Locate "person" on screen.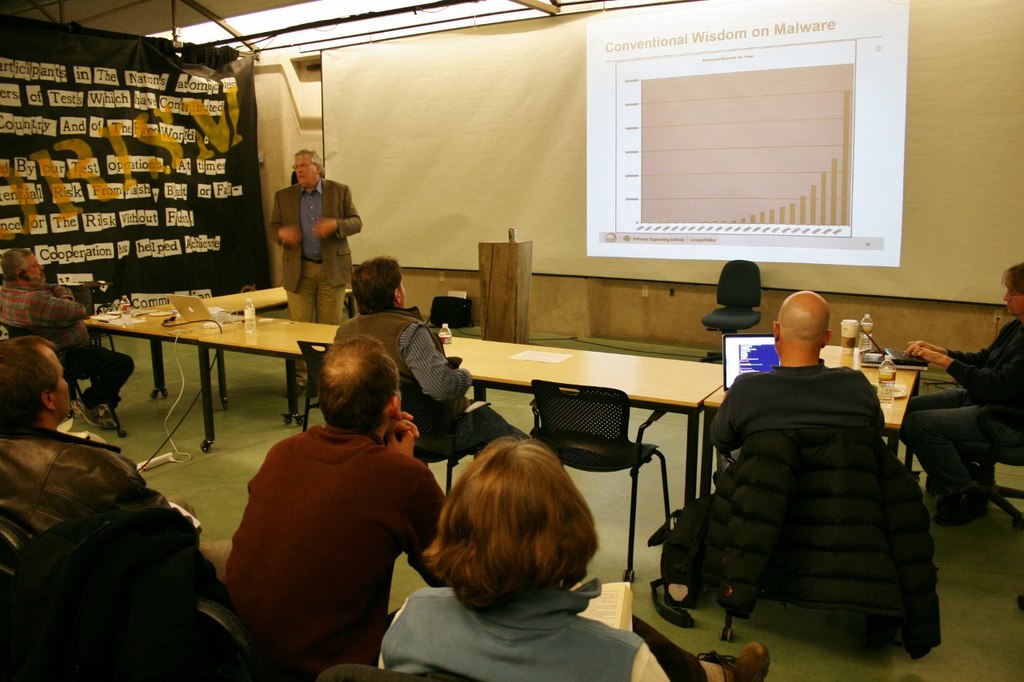
On screen at (0, 243, 141, 421).
